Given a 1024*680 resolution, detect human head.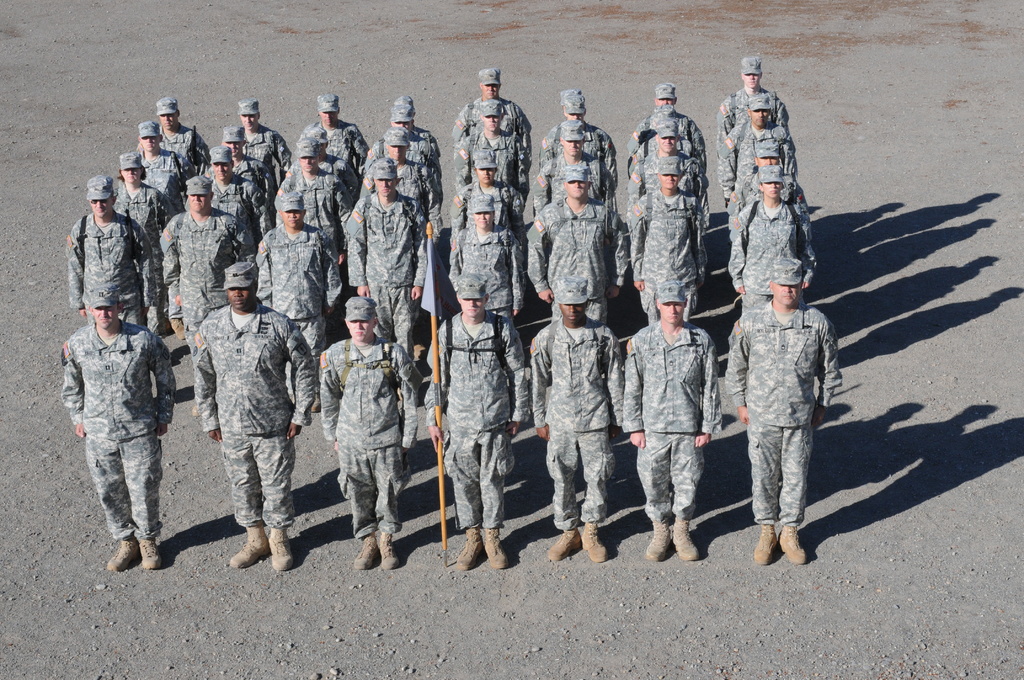
Rect(655, 157, 682, 191).
